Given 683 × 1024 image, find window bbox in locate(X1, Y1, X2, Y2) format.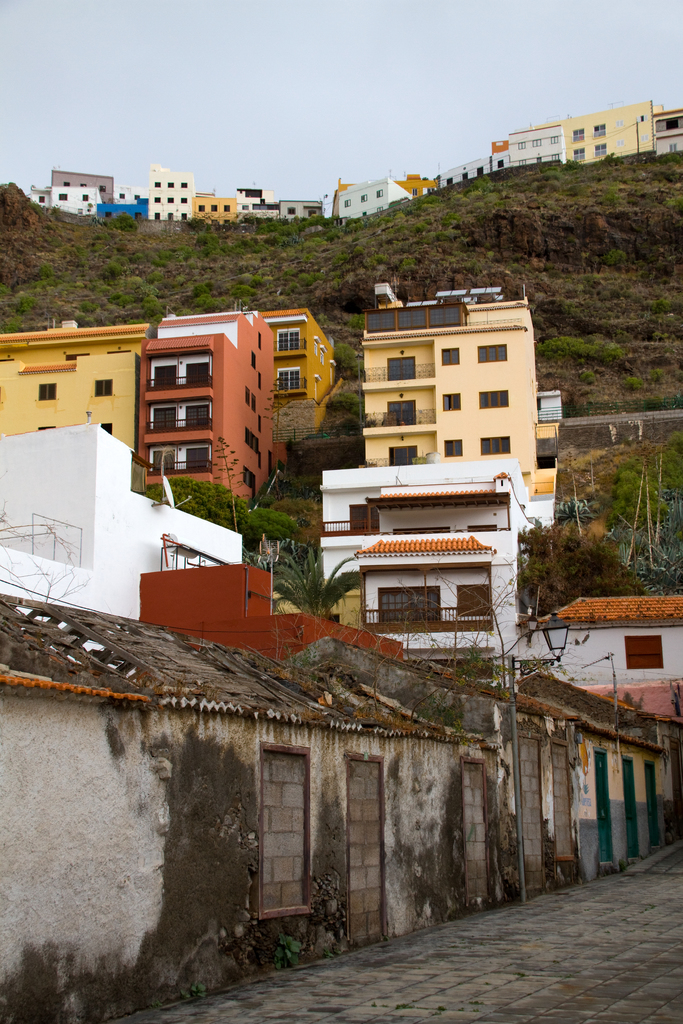
locate(280, 332, 299, 349).
